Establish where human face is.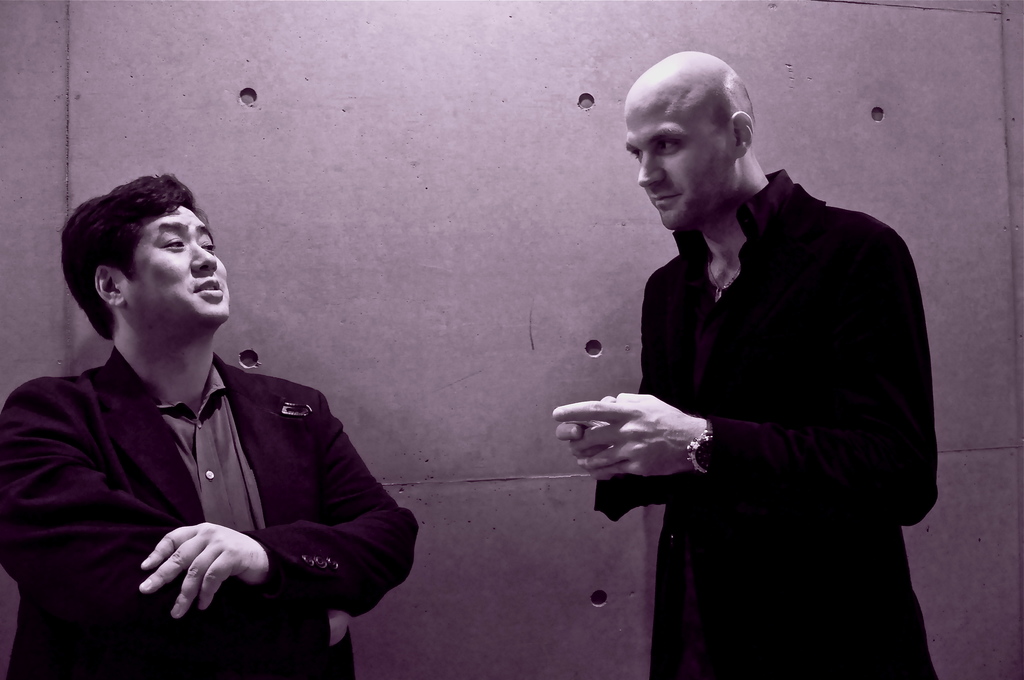
Established at bbox=(623, 104, 732, 228).
